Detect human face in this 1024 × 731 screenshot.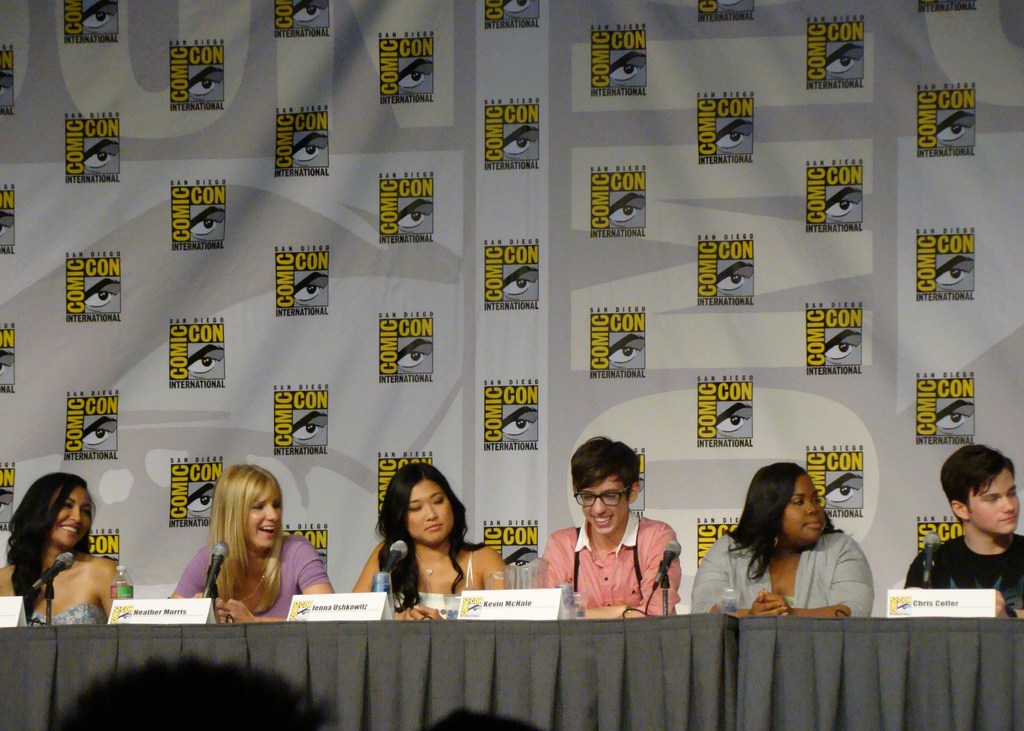
Detection: <bbox>406, 476, 452, 536</bbox>.
